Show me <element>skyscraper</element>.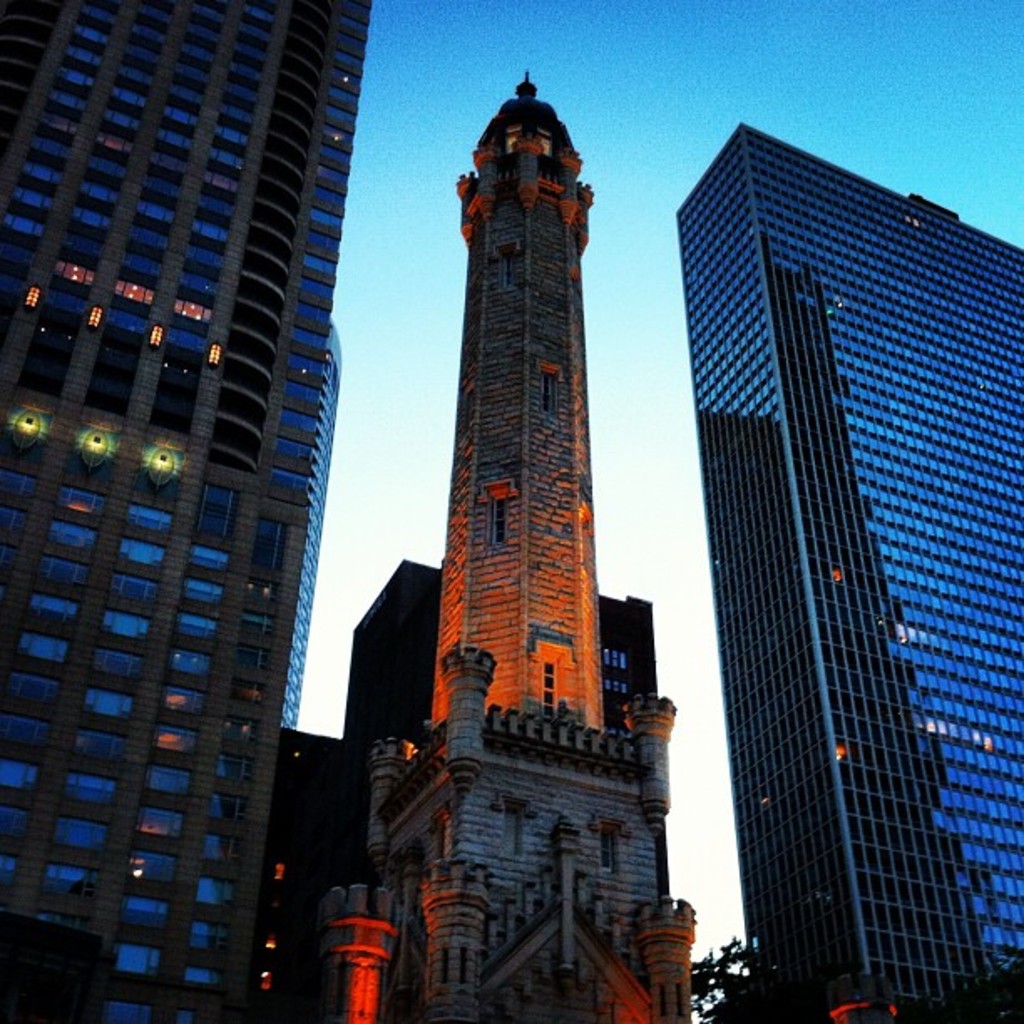
<element>skyscraper</element> is here: [x1=246, y1=723, x2=345, y2=1022].
